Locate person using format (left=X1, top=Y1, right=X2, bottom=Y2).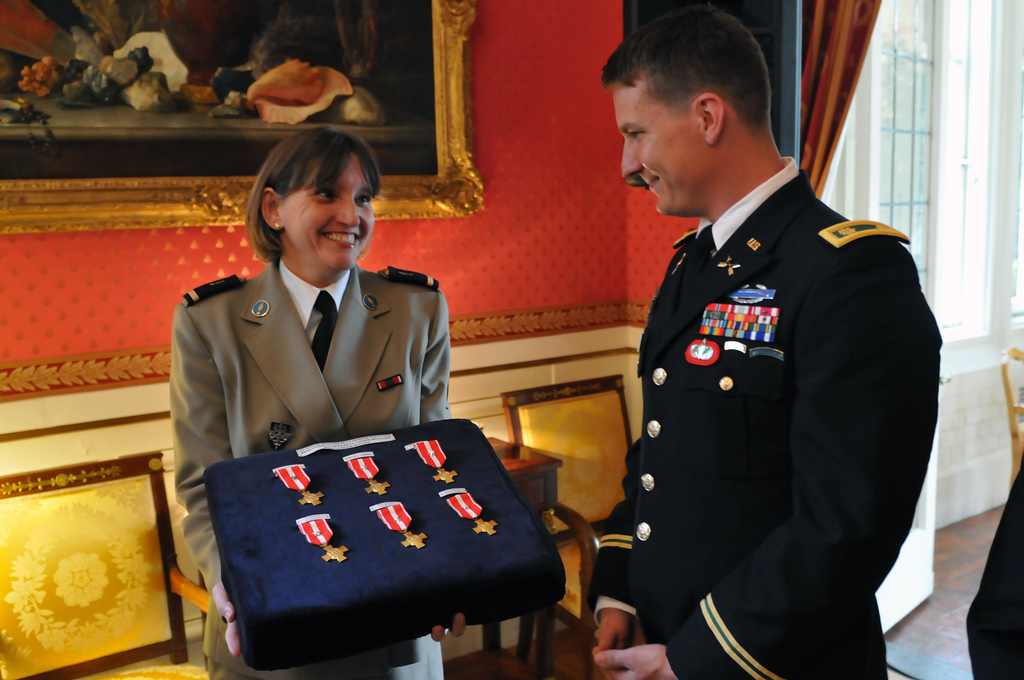
(left=576, top=28, right=931, bottom=678).
